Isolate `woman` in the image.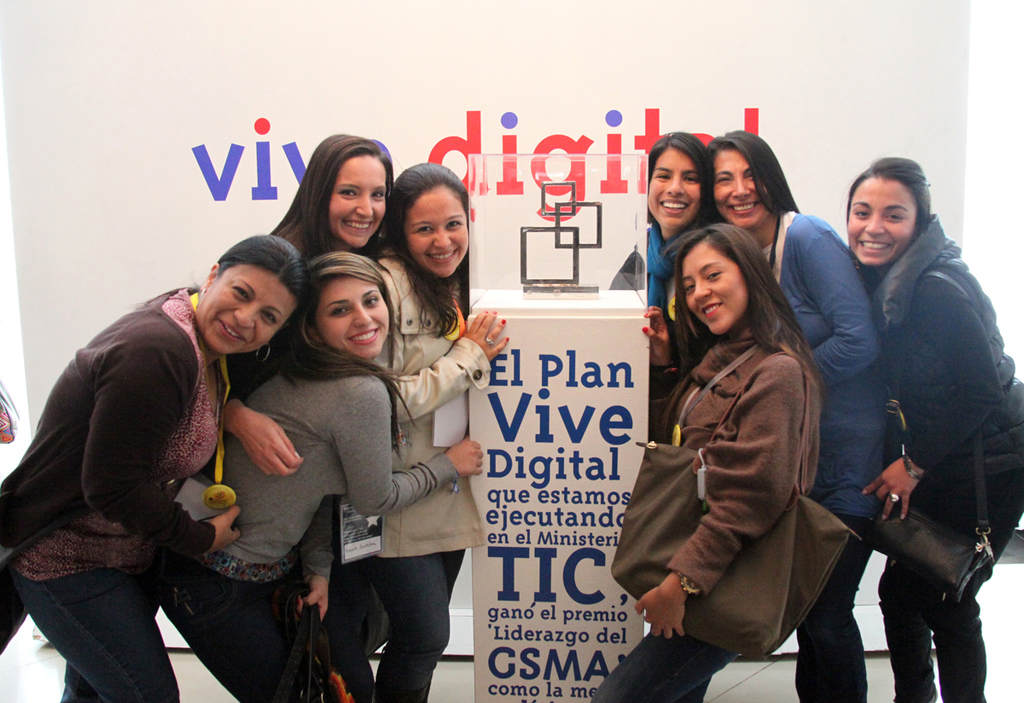
Isolated region: region(160, 253, 481, 702).
